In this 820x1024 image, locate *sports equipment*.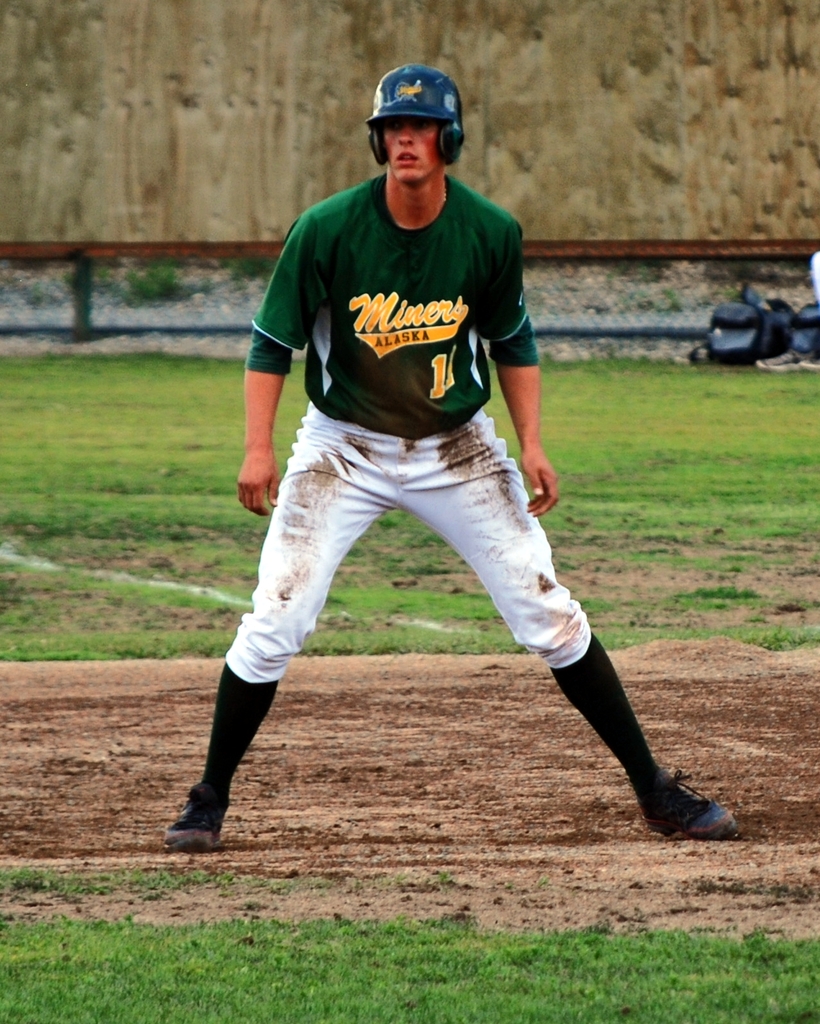
Bounding box: (x1=640, y1=762, x2=749, y2=851).
